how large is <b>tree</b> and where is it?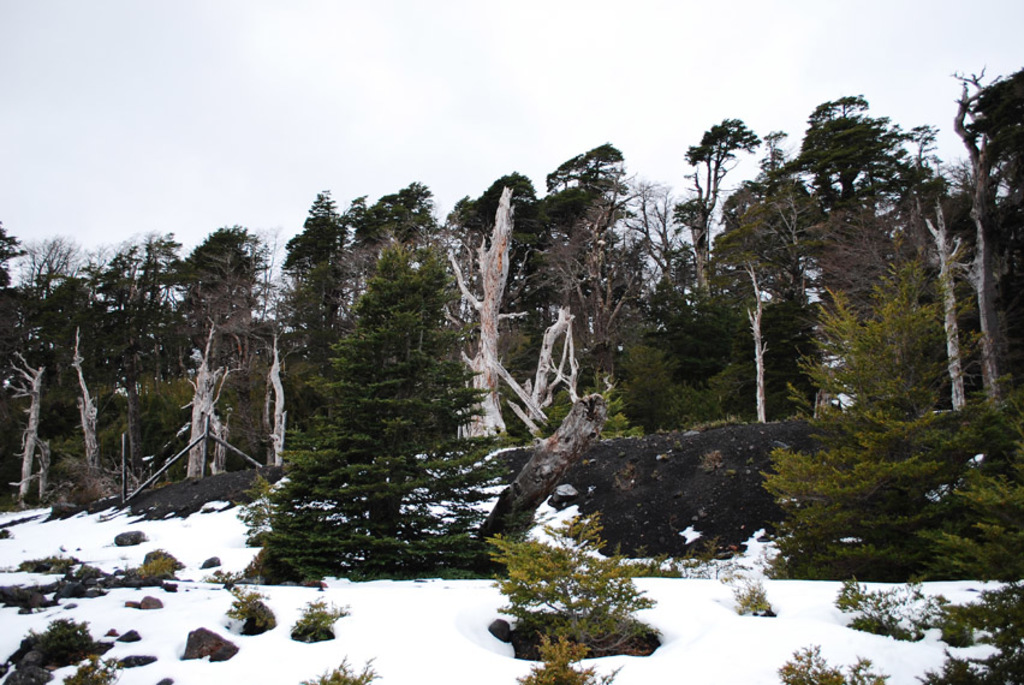
Bounding box: (638, 226, 799, 398).
